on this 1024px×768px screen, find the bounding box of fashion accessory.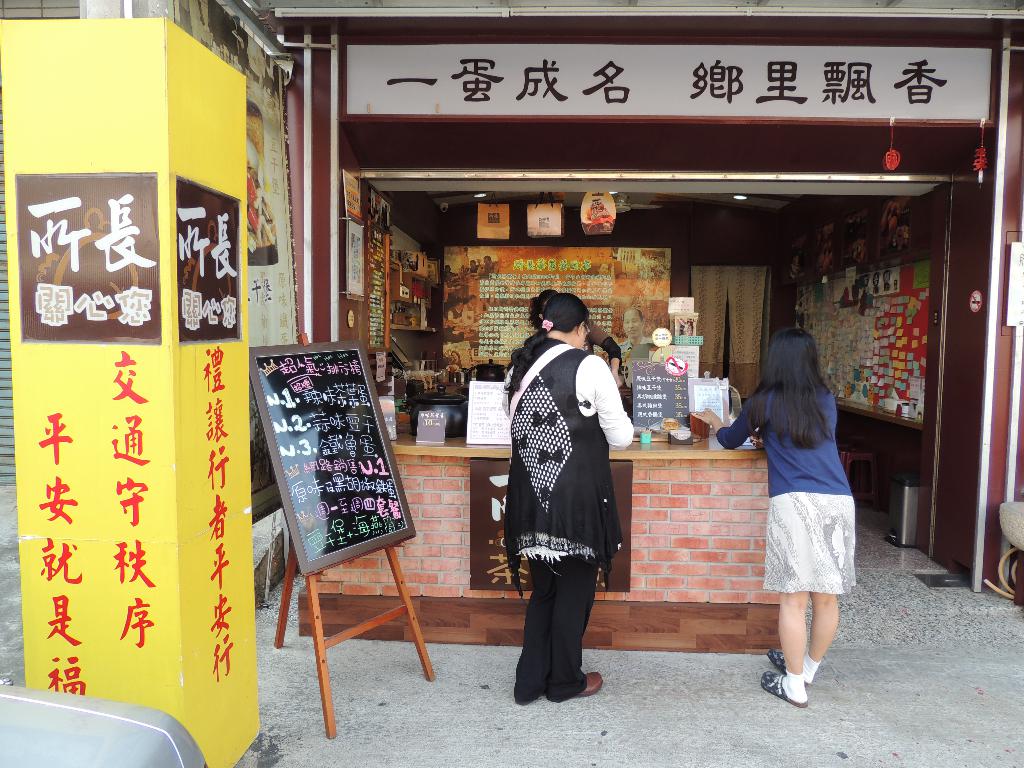
Bounding box: BBox(585, 669, 602, 700).
